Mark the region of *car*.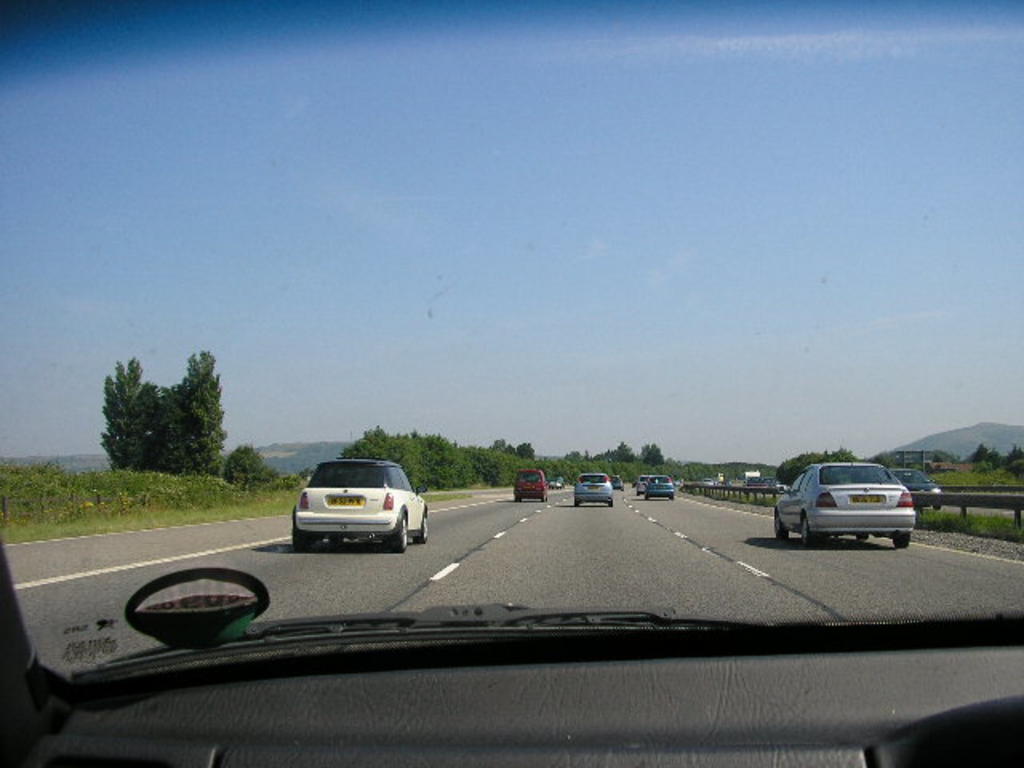
Region: left=512, top=467, right=549, bottom=493.
